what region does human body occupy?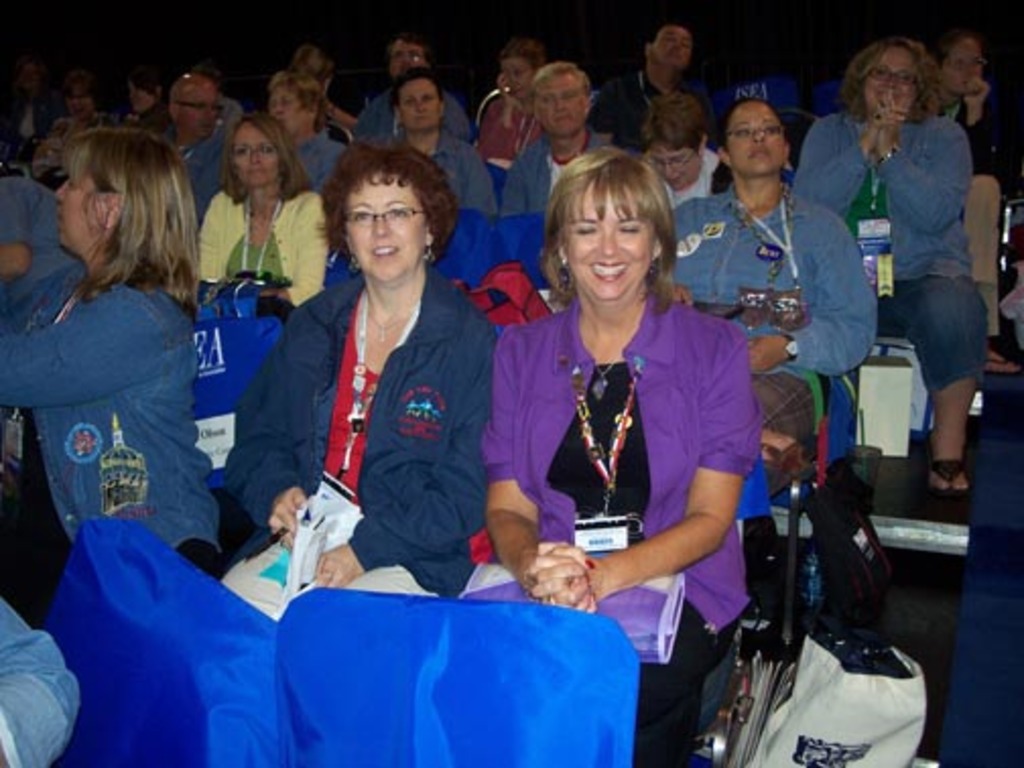
bbox=[0, 49, 53, 179].
